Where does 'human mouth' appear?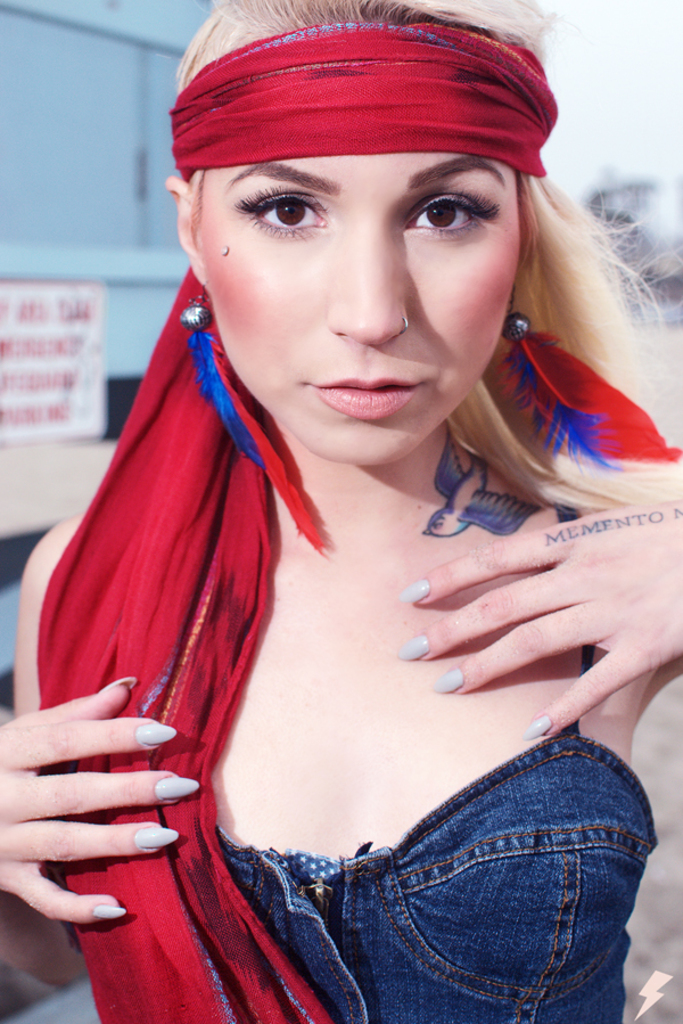
Appears at (308,376,426,411).
